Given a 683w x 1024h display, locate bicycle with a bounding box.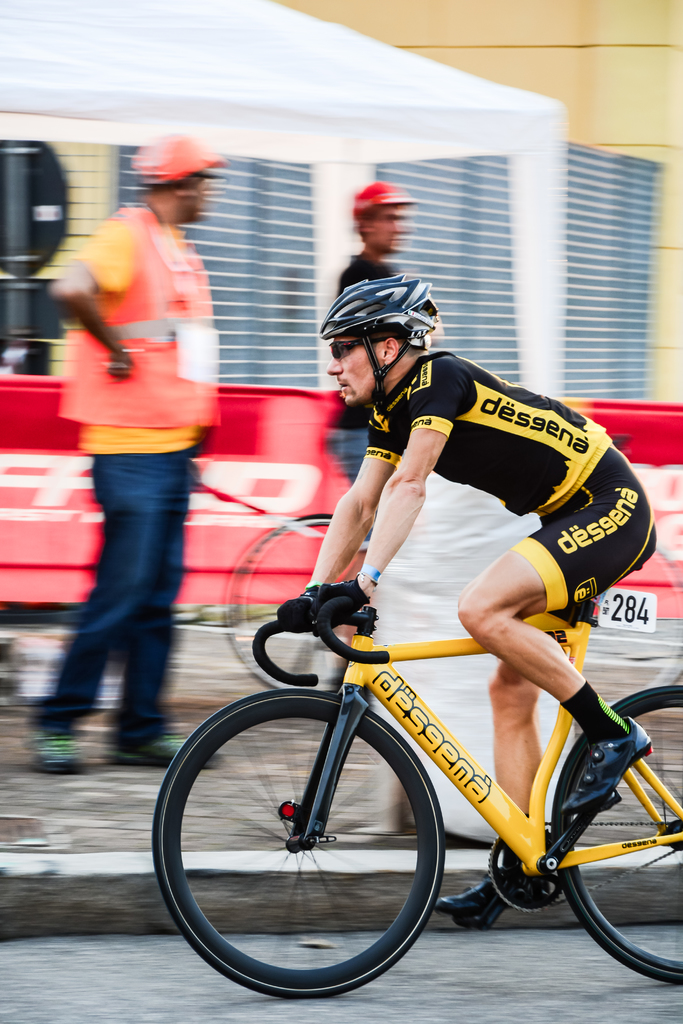
Located: bbox=[120, 560, 682, 1007].
